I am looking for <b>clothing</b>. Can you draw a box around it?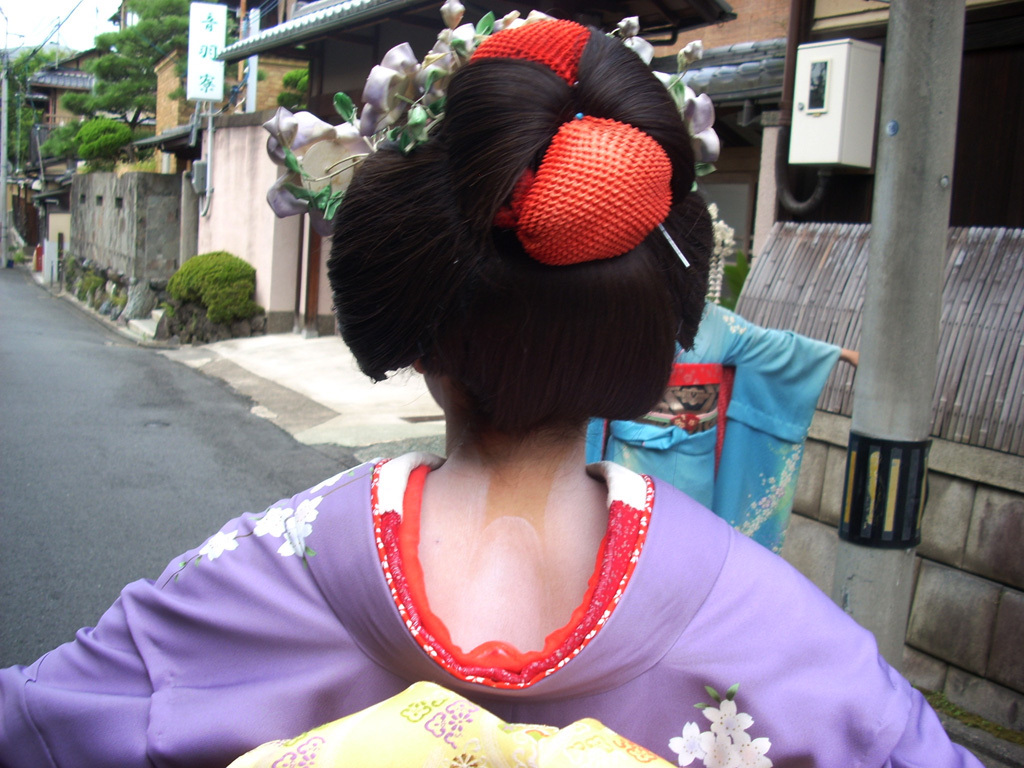
Sure, the bounding box is 0/449/983/767.
